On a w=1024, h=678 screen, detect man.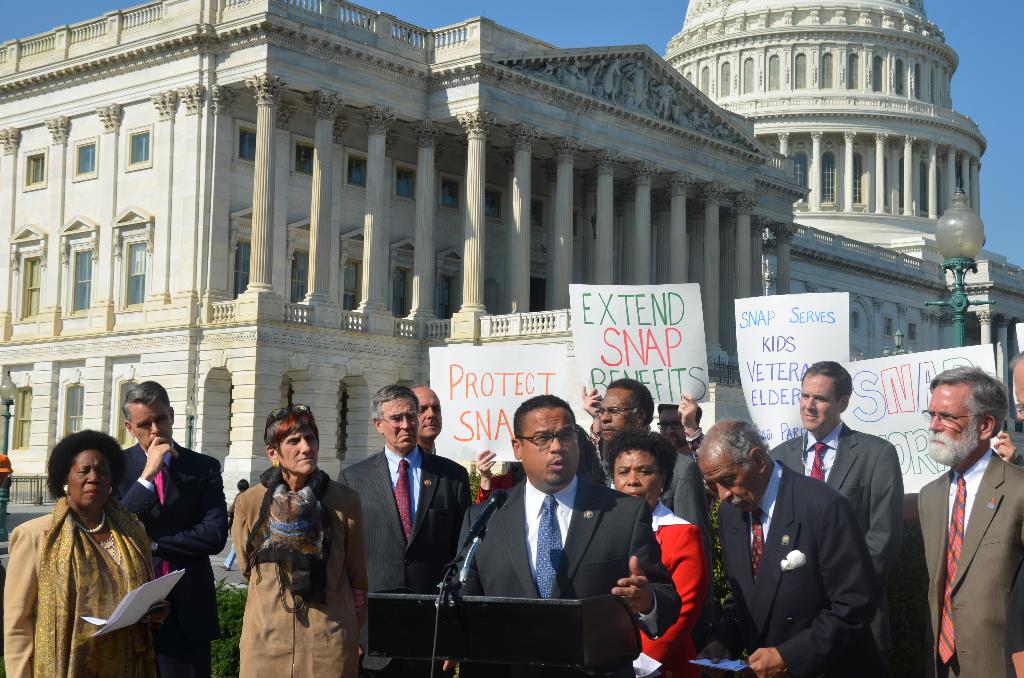
<box>106,382,232,668</box>.
